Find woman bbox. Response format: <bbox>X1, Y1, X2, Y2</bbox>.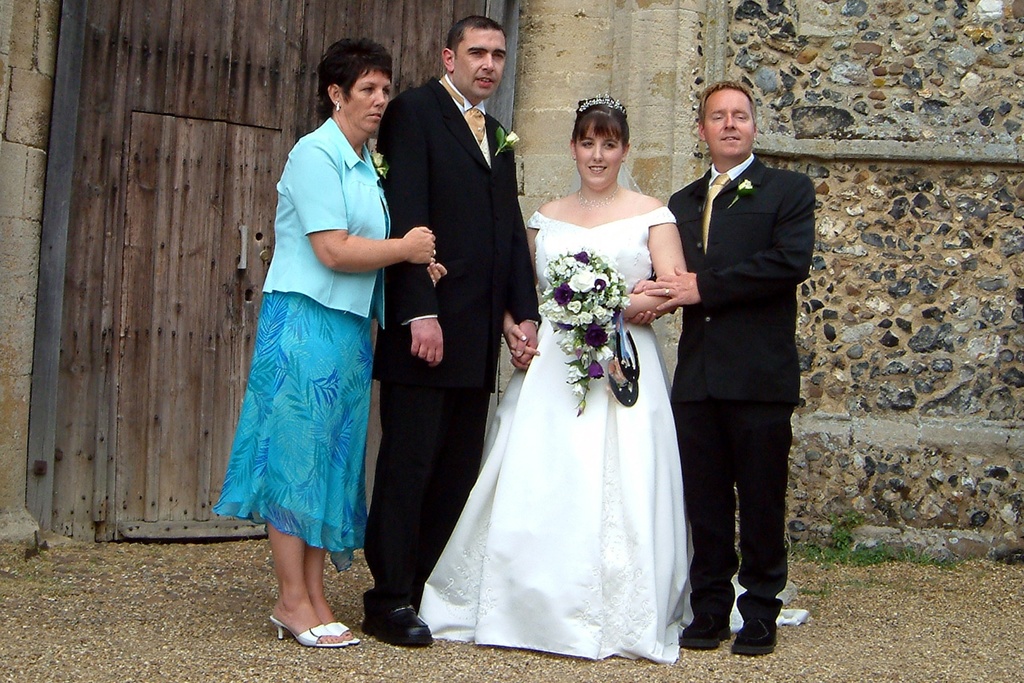
<bbox>205, 38, 449, 646</bbox>.
